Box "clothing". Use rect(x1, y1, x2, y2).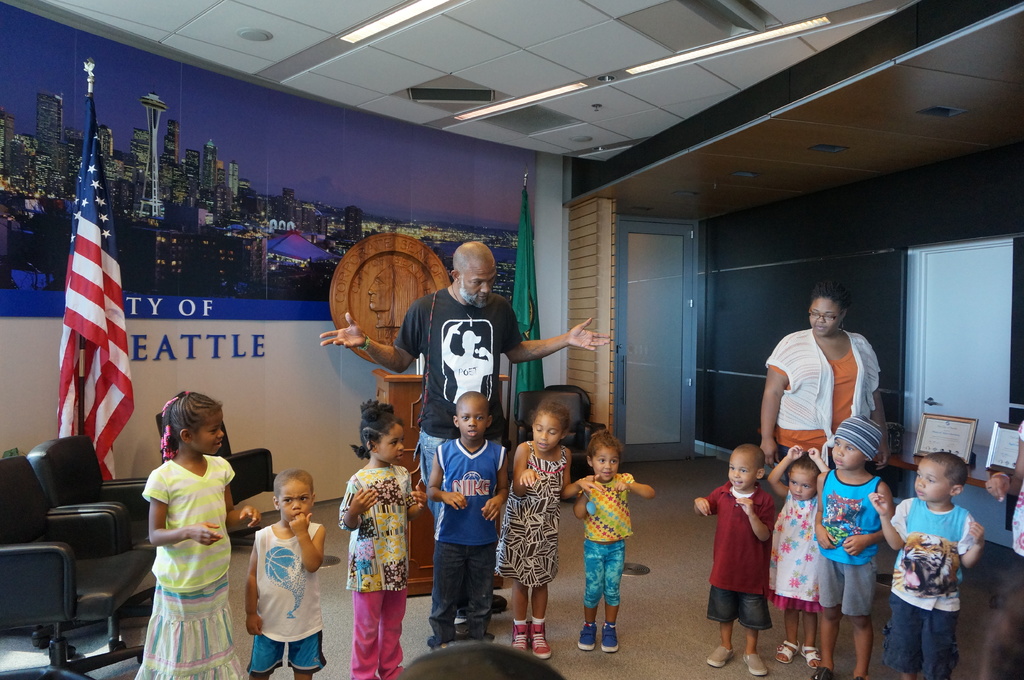
rect(339, 468, 414, 679).
